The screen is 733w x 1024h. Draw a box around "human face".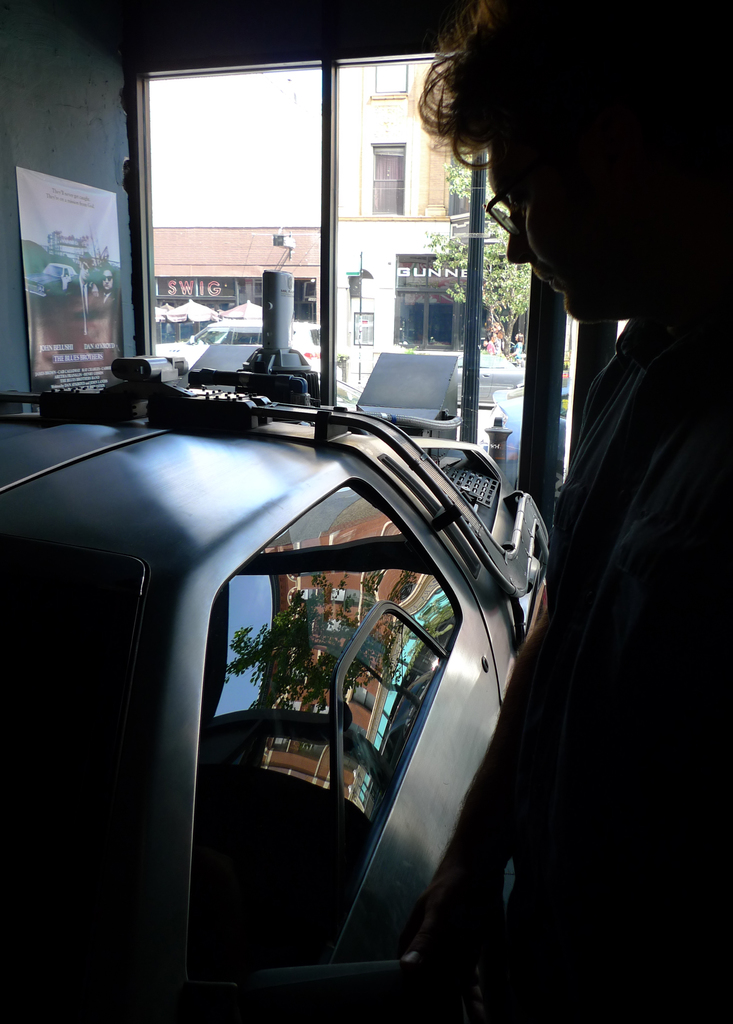
[x1=493, y1=106, x2=652, y2=324].
